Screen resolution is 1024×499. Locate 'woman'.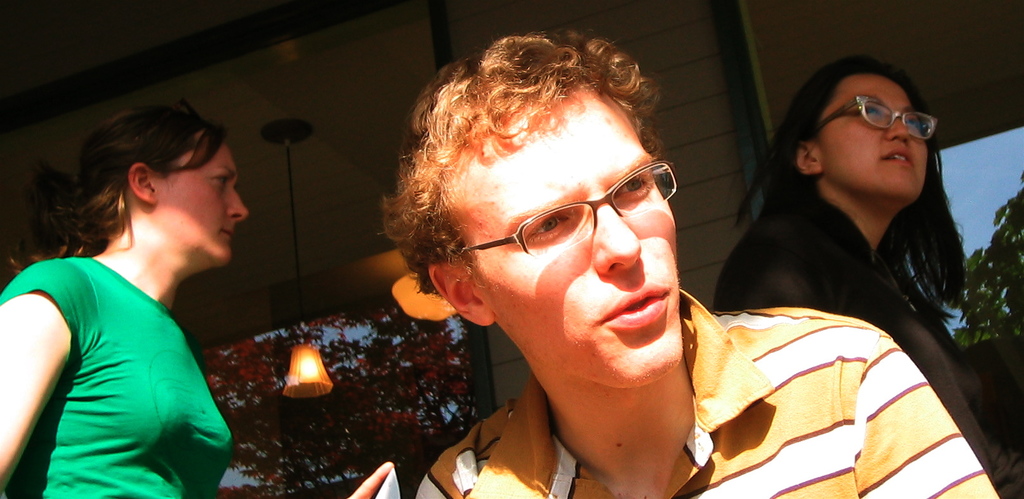
bbox(724, 35, 988, 457).
